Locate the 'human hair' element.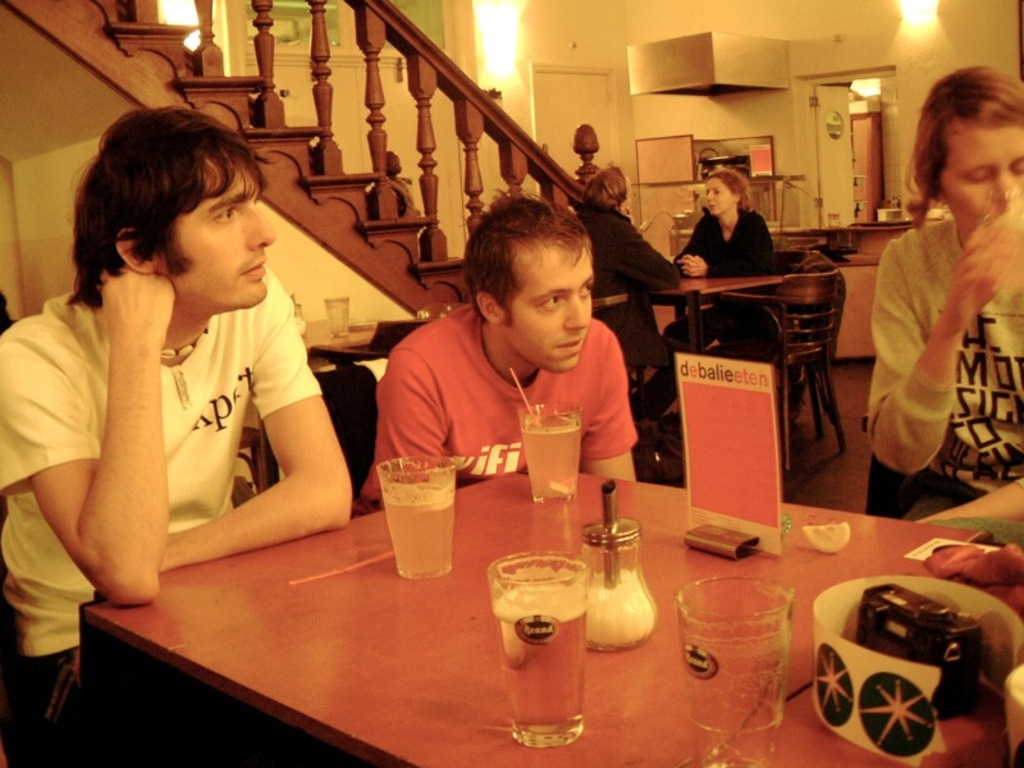
Element bbox: x1=462 y1=187 x2=594 y2=326.
